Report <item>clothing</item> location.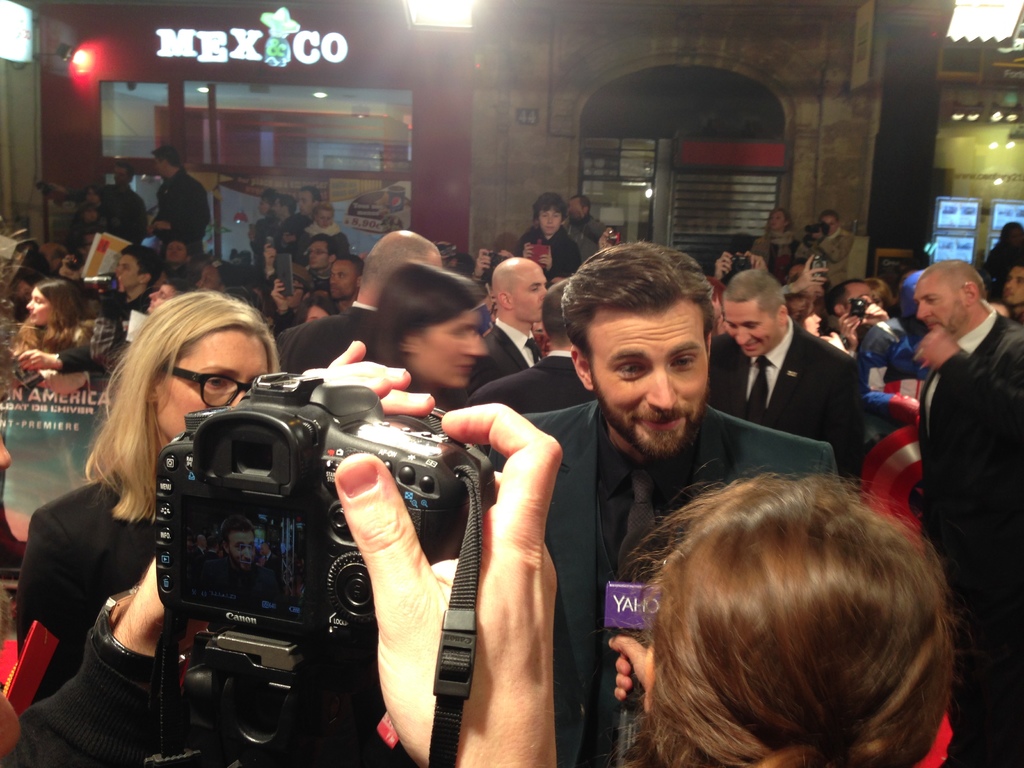
Report: 276/300/370/371.
